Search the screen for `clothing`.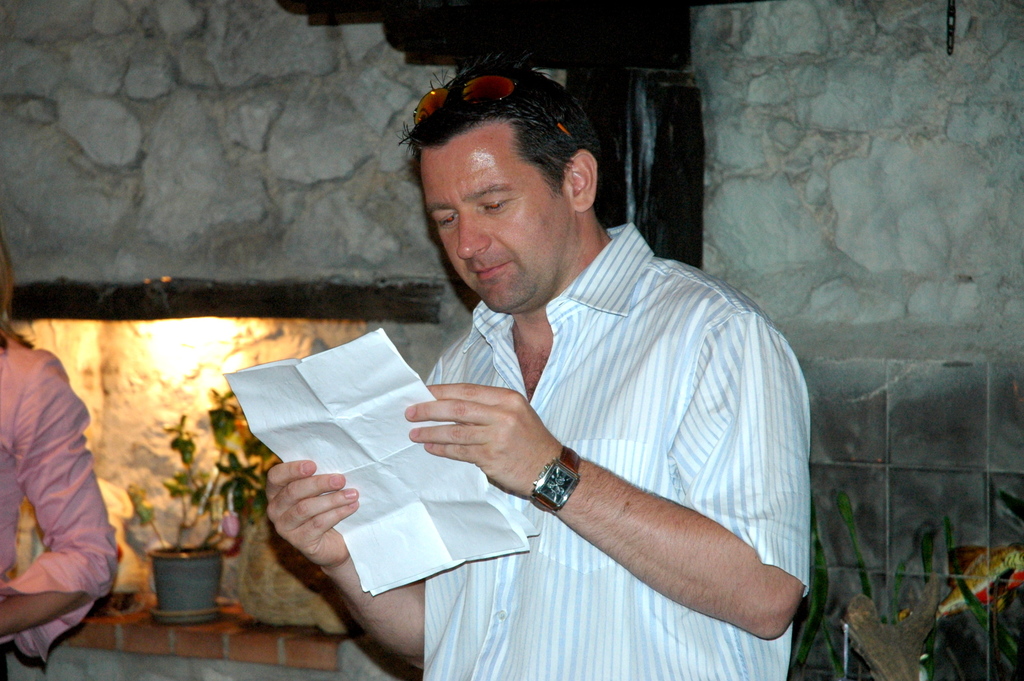
Found at (left=5, top=321, right=125, bottom=634).
